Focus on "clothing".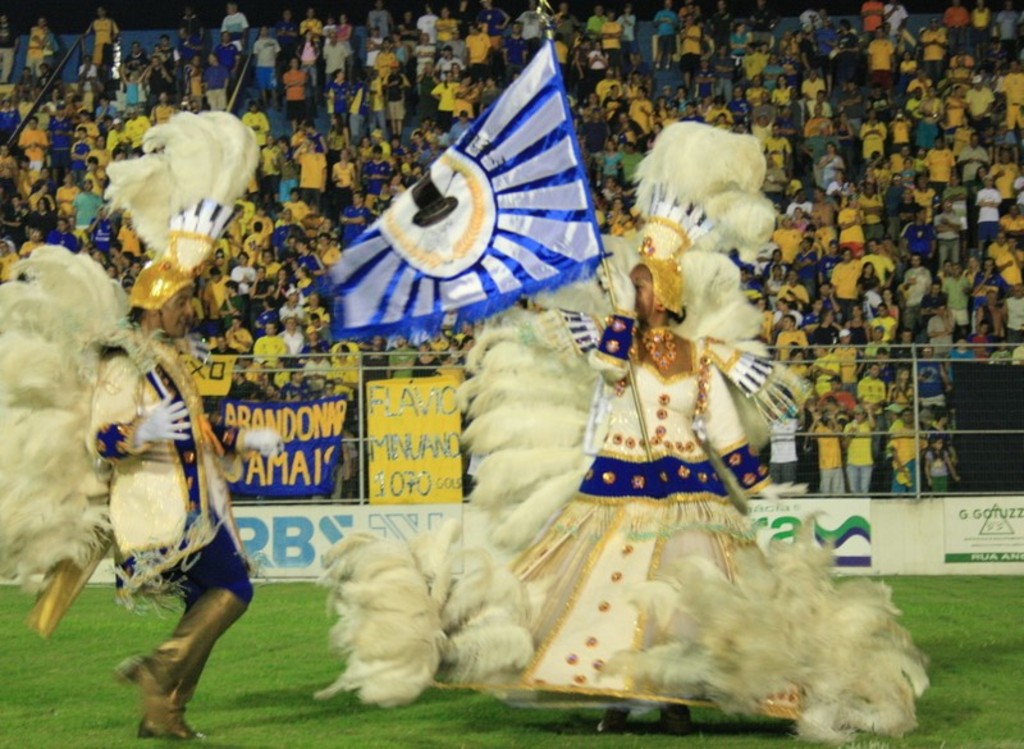
Focused at left=964, top=87, right=988, bottom=134.
